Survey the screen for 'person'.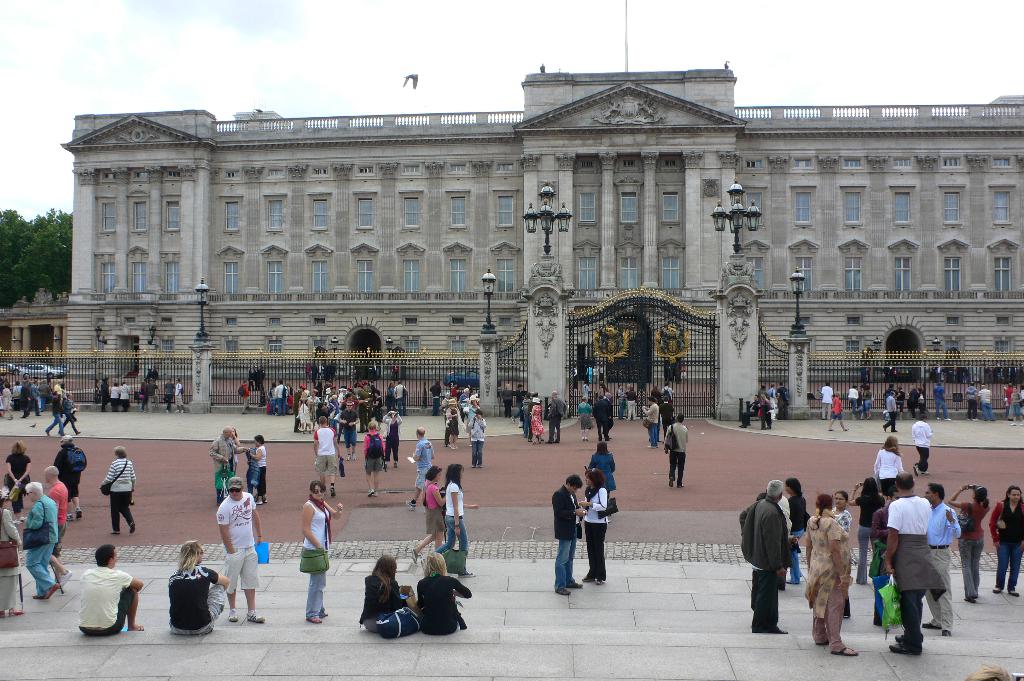
Survey found: [960, 385, 973, 416].
